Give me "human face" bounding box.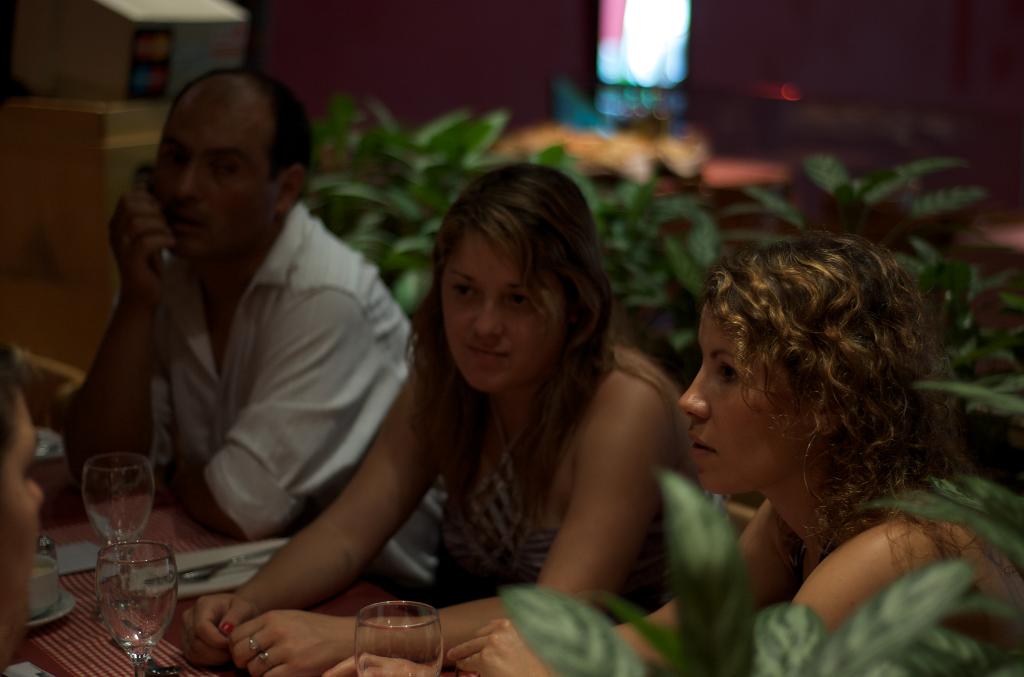
(x1=428, y1=211, x2=587, y2=394).
